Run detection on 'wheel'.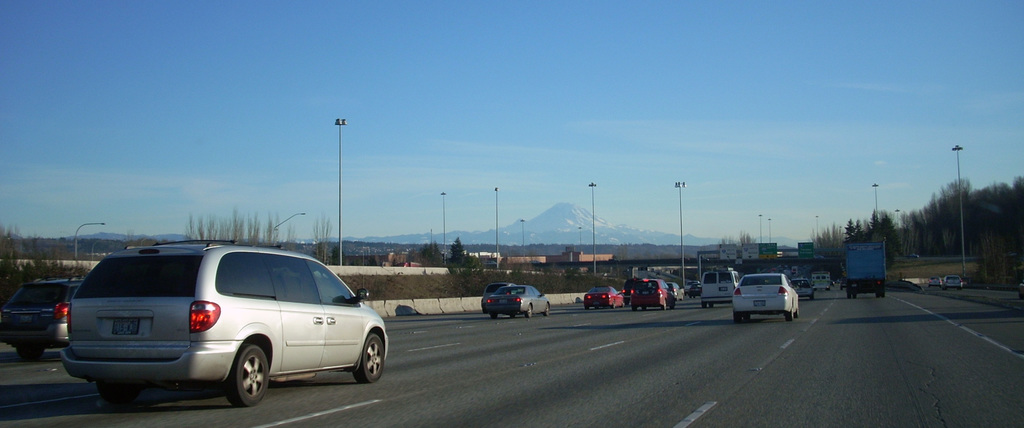
Result: Rect(95, 381, 150, 409).
